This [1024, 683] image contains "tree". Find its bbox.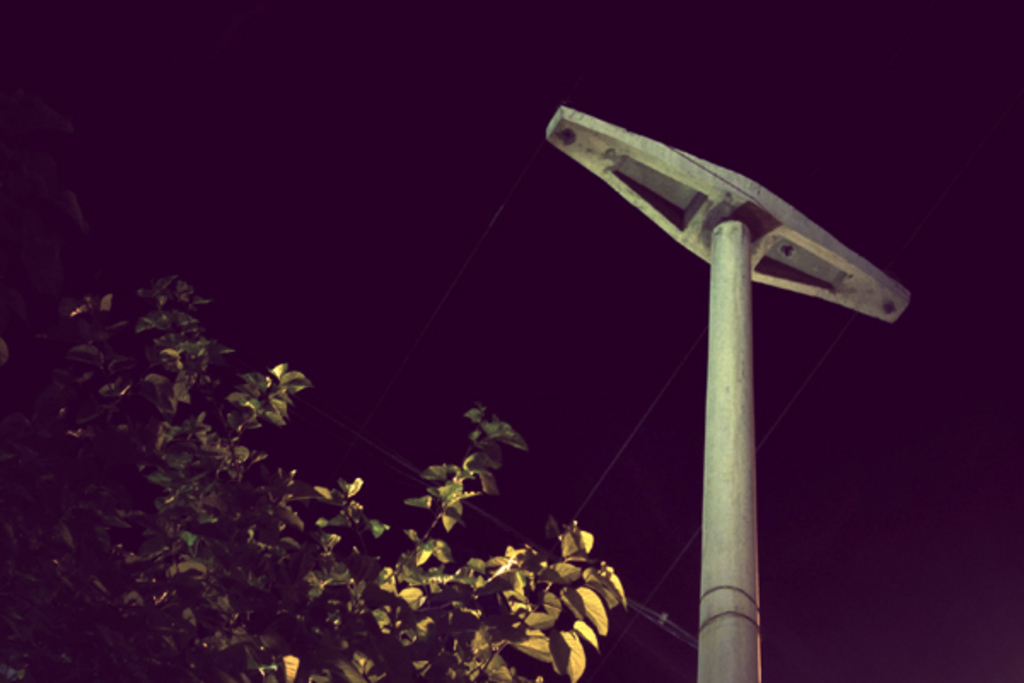
[left=0, top=277, right=626, bottom=681].
